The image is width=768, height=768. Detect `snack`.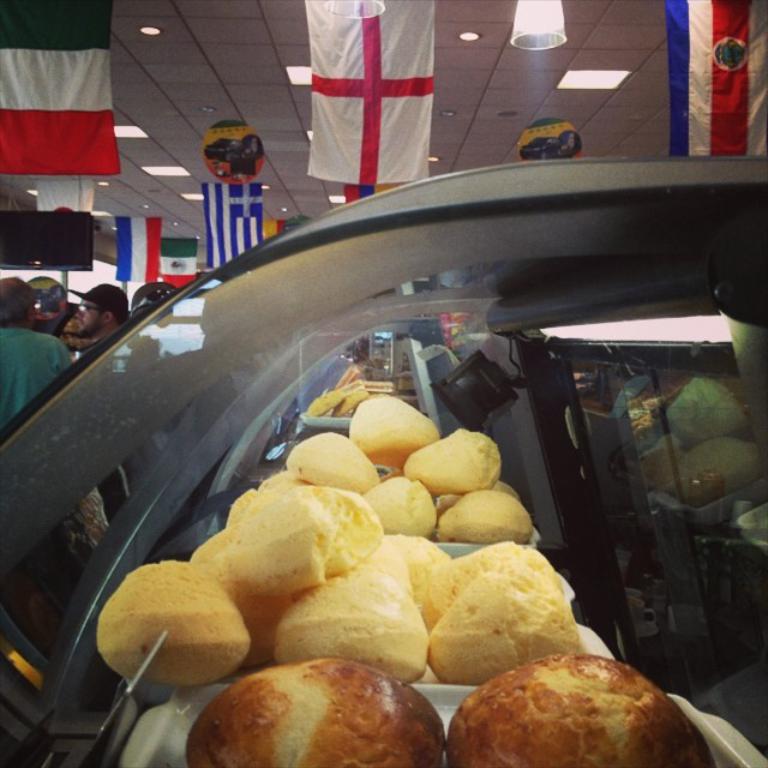
Detection: 426:550:576:688.
